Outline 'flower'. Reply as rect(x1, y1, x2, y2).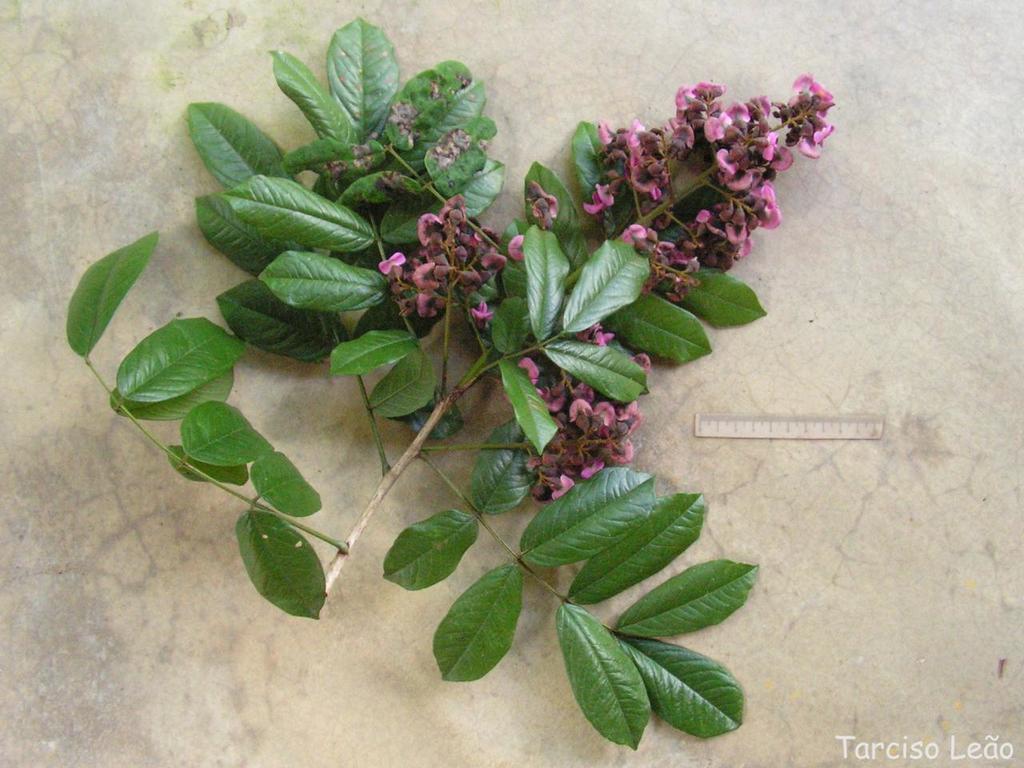
rect(385, 77, 831, 513).
